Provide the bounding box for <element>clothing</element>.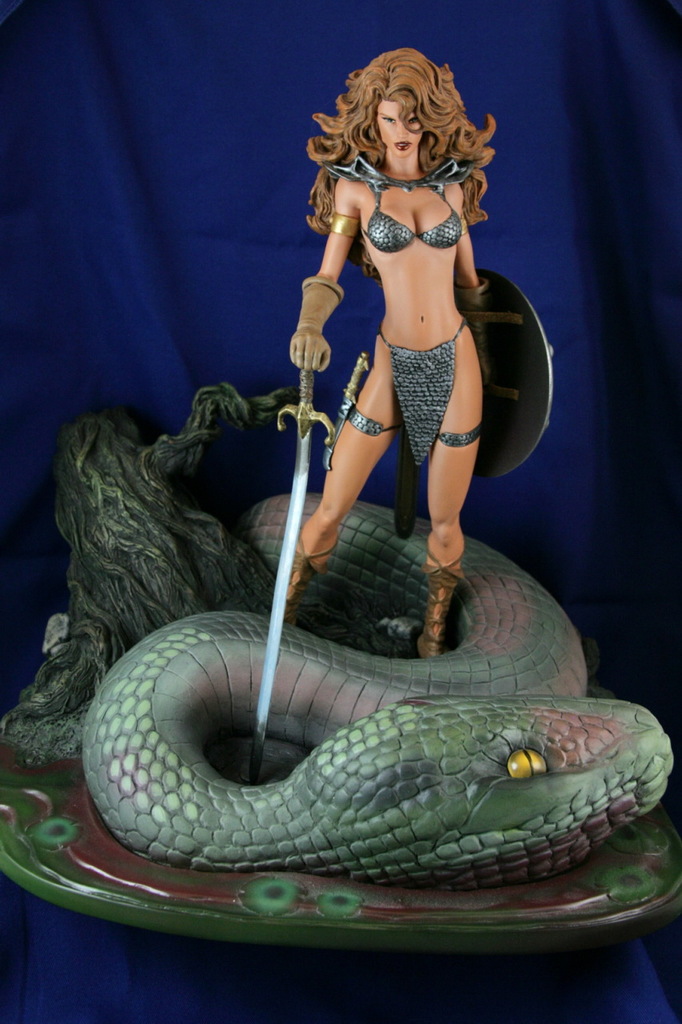
322, 153, 470, 250.
